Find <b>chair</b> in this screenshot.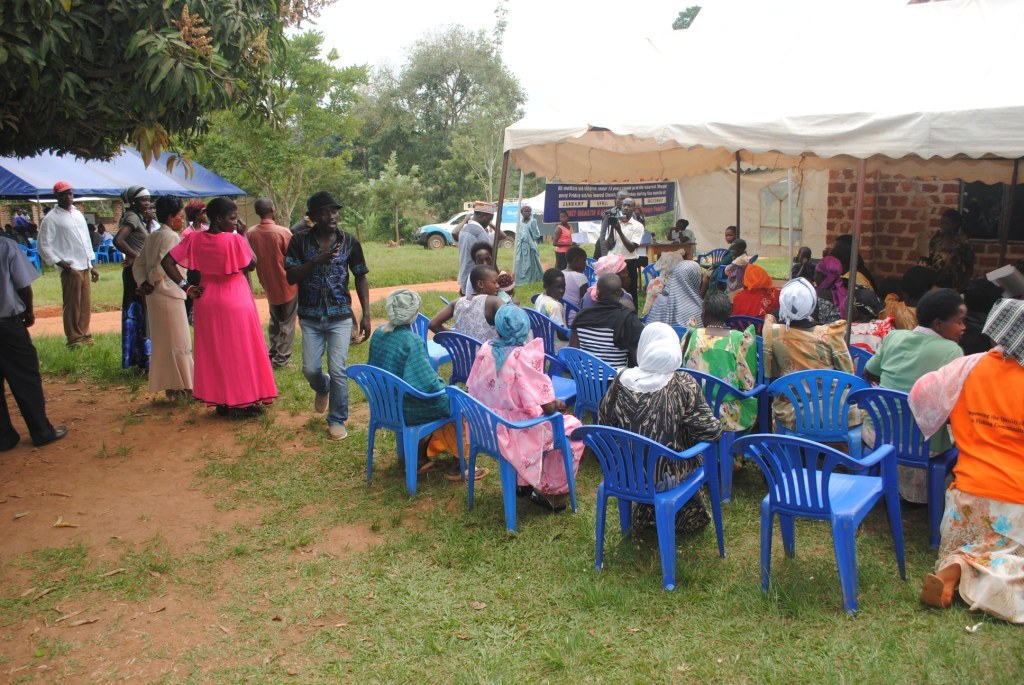
The bounding box for <b>chair</b> is {"left": 643, "top": 263, "right": 662, "bottom": 292}.
